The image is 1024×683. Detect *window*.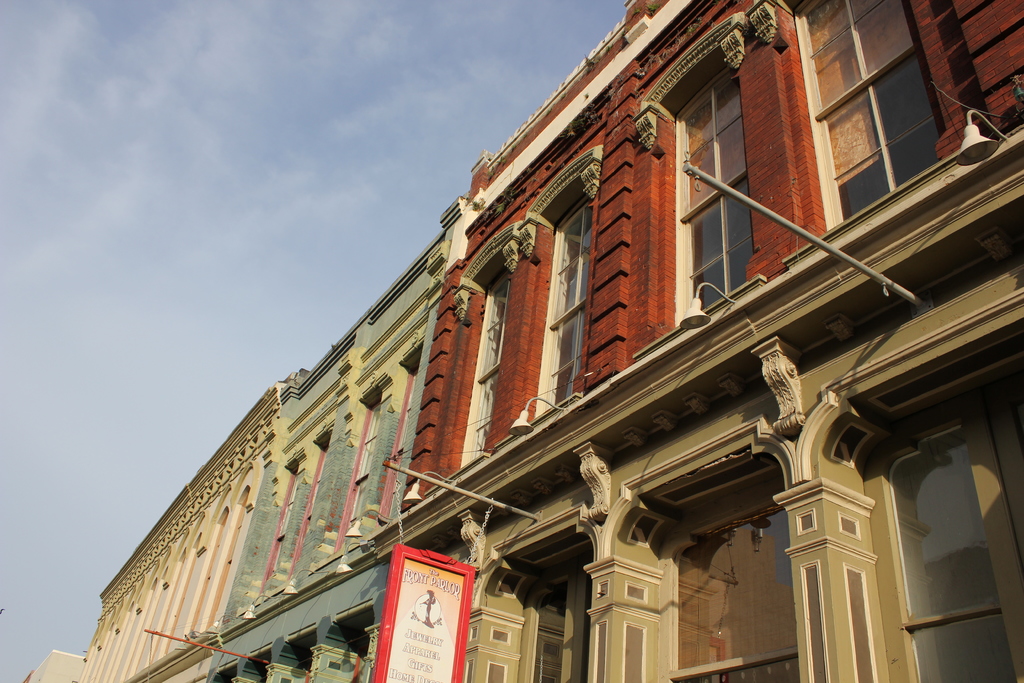
Detection: region(673, 516, 806, 682).
